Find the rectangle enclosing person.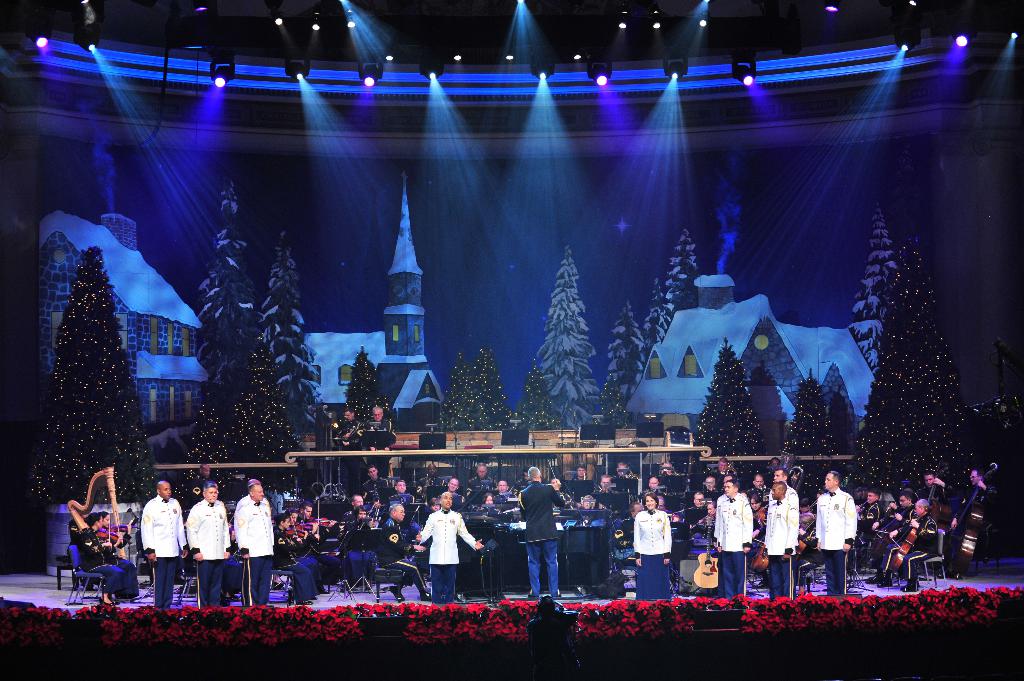
l=683, t=483, r=699, b=532.
